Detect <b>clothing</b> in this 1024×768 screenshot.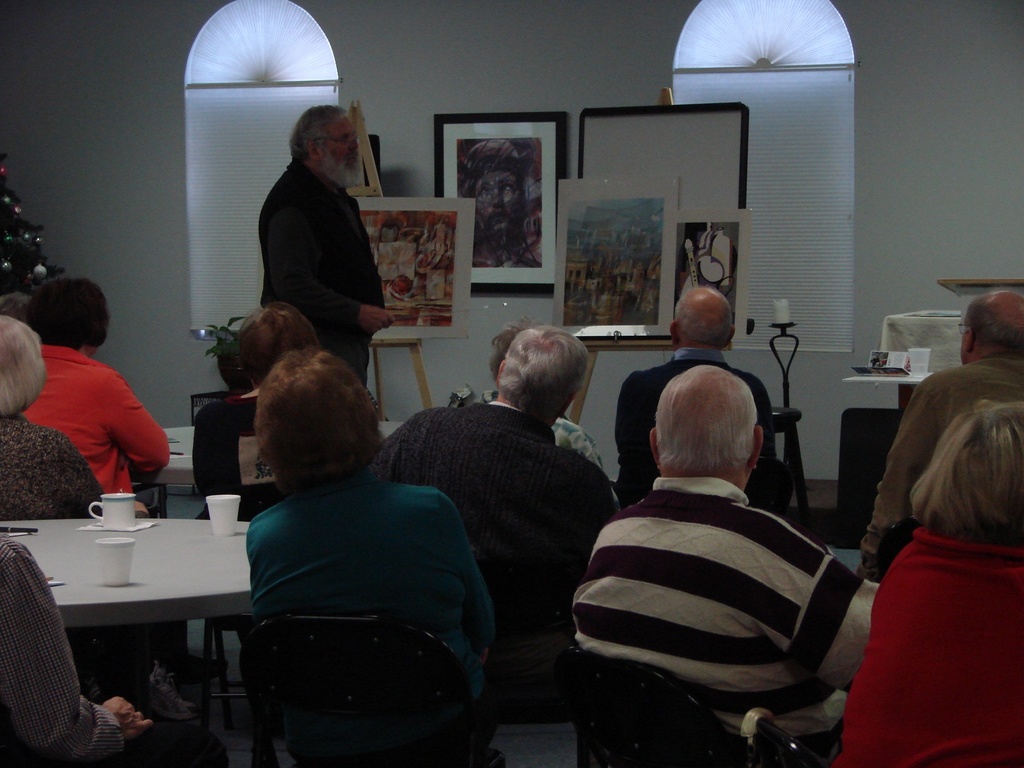
Detection: [22,314,164,511].
